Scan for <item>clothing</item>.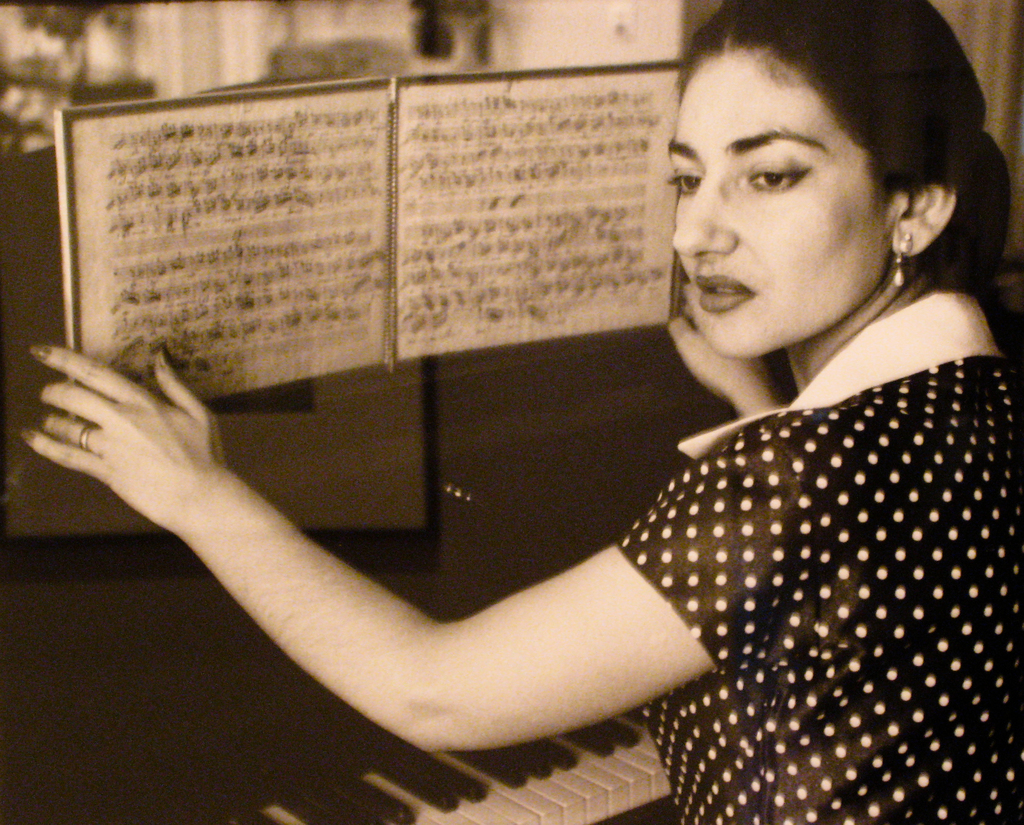
Scan result: 614, 285, 1023, 821.
